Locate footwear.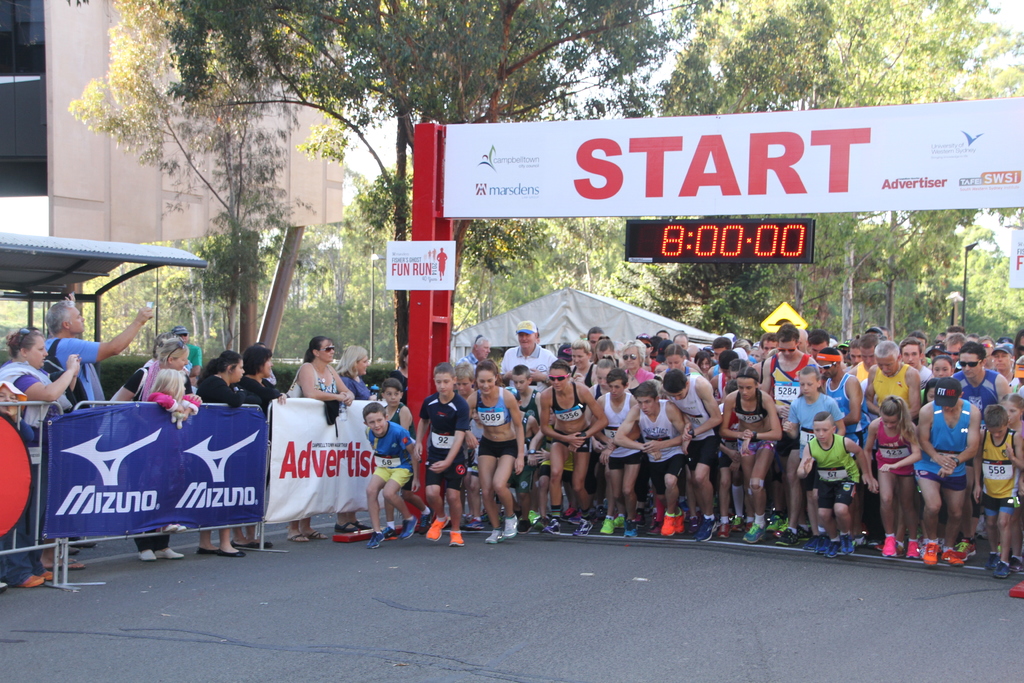
Bounding box: [694, 518, 717, 543].
